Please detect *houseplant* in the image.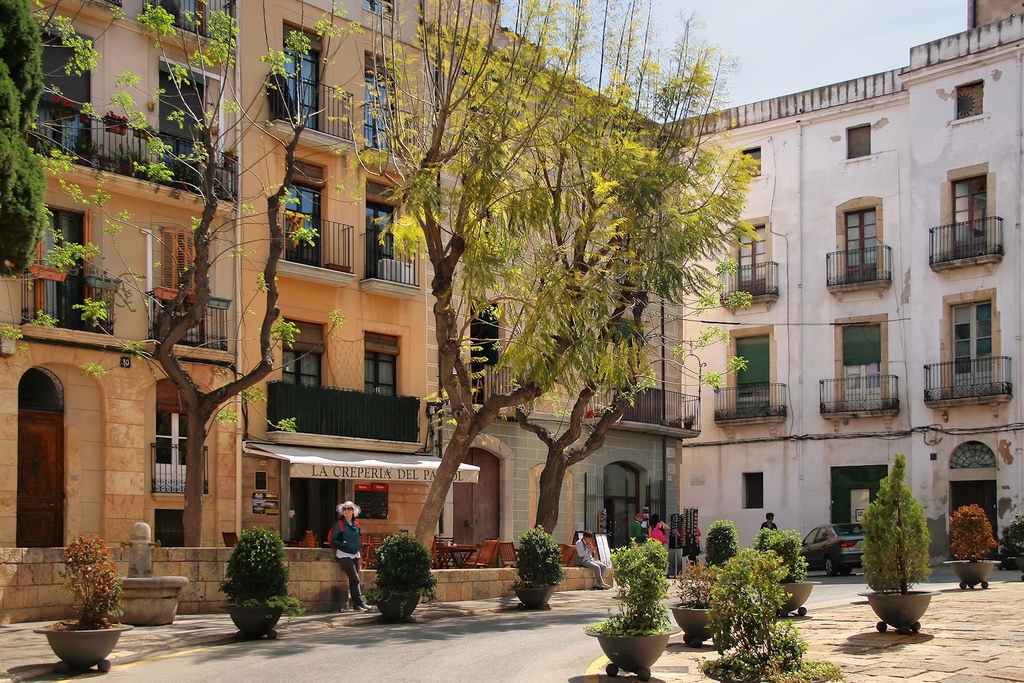
[945, 500, 997, 584].
